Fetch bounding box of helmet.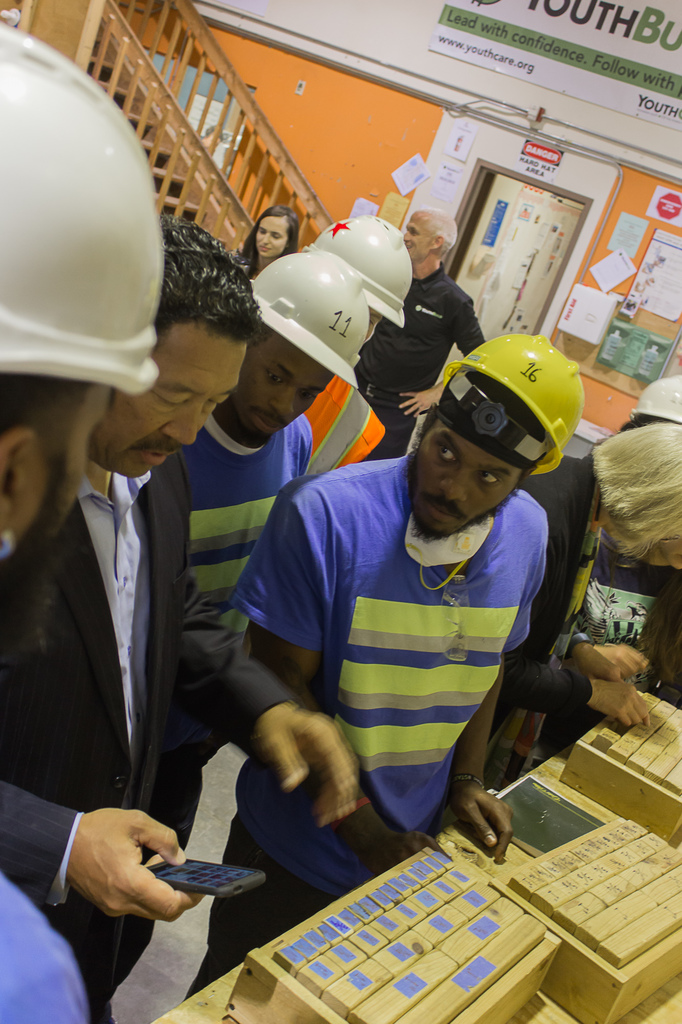
Bbox: {"x1": 425, "y1": 330, "x2": 586, "y2": 483}.
